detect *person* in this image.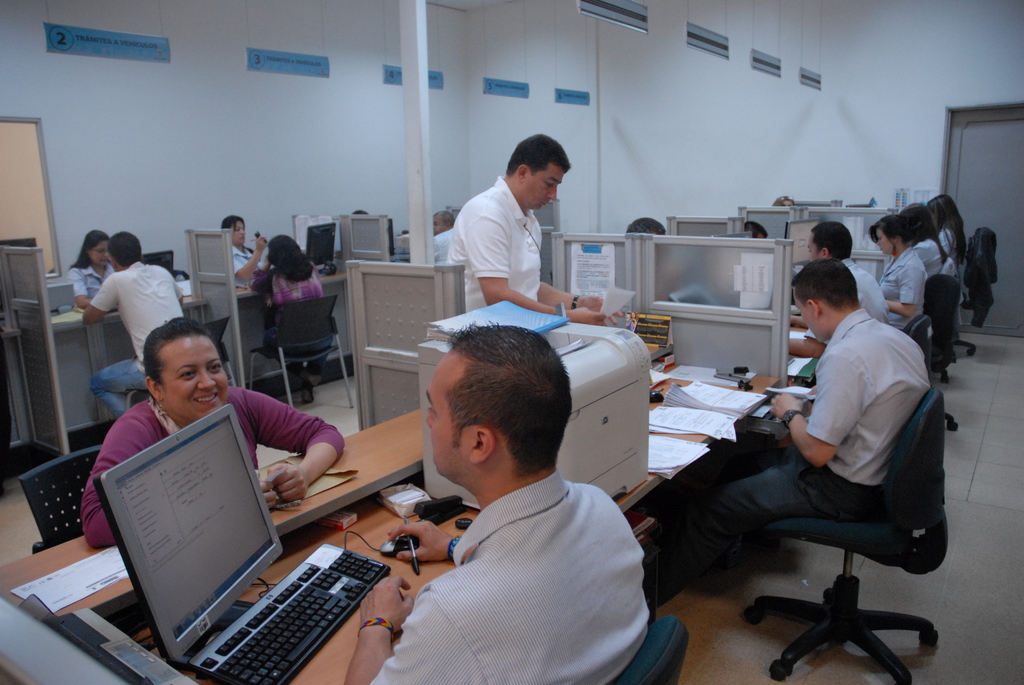
Detection: box(220, 215, 268, 286).
